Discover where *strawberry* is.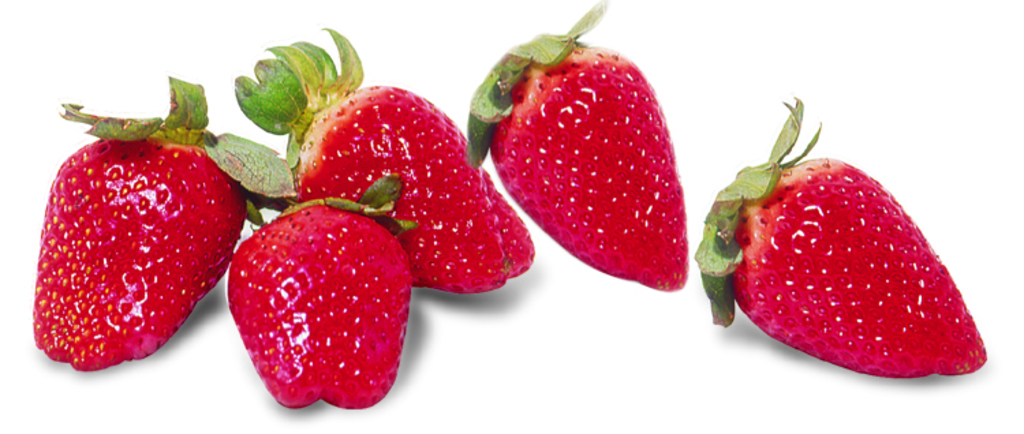
Discovered at [696, 102, 984, 379].
